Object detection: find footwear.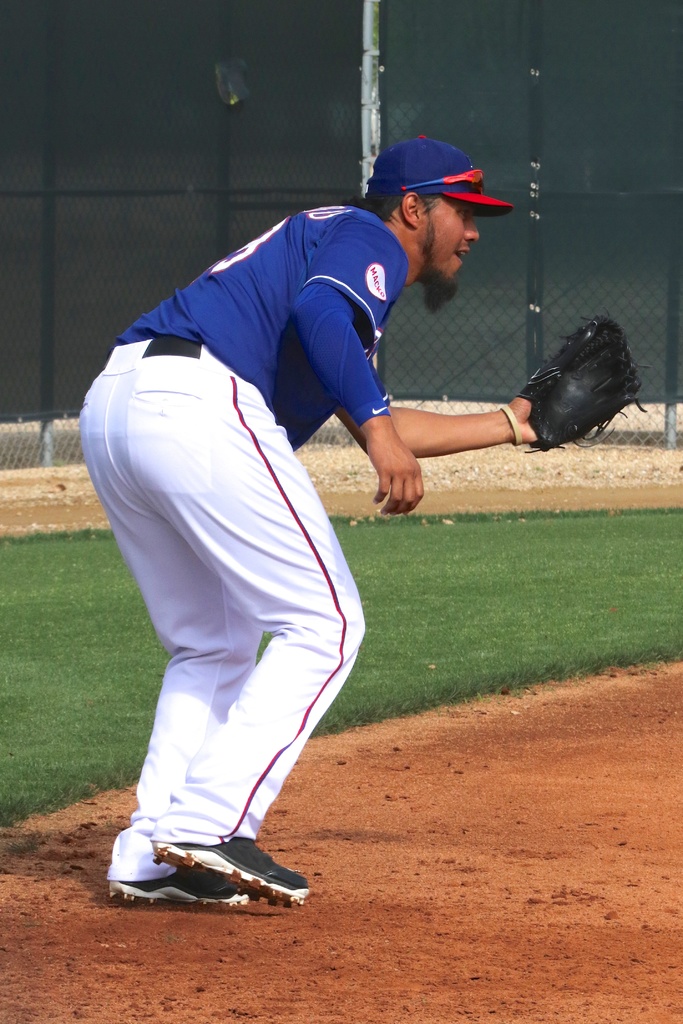
<box>144,818,313,908</box>.
